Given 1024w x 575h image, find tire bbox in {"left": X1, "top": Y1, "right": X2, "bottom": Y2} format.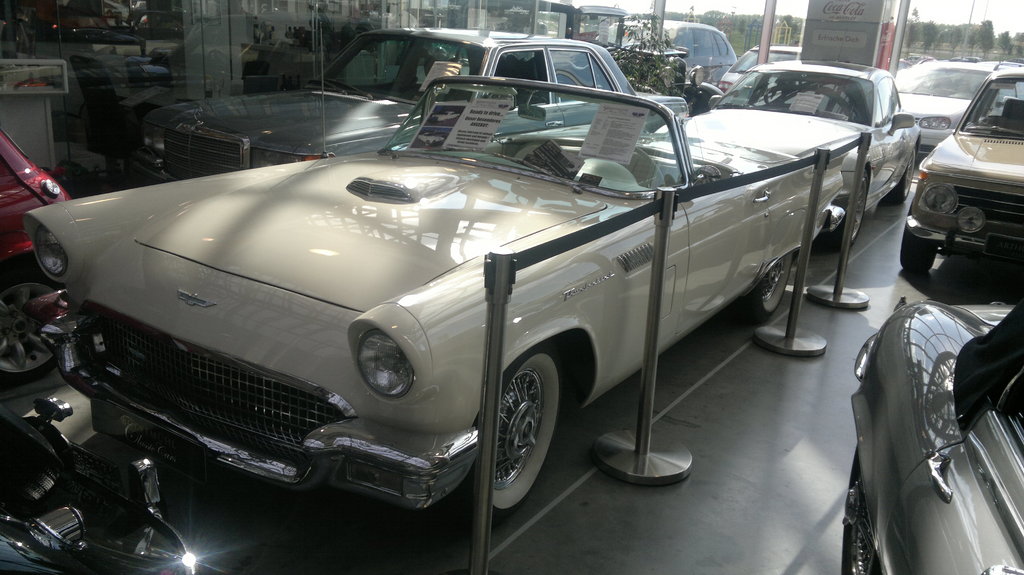
{"left": 898, "top": 200, "right": 938, "bottom": 271}.
